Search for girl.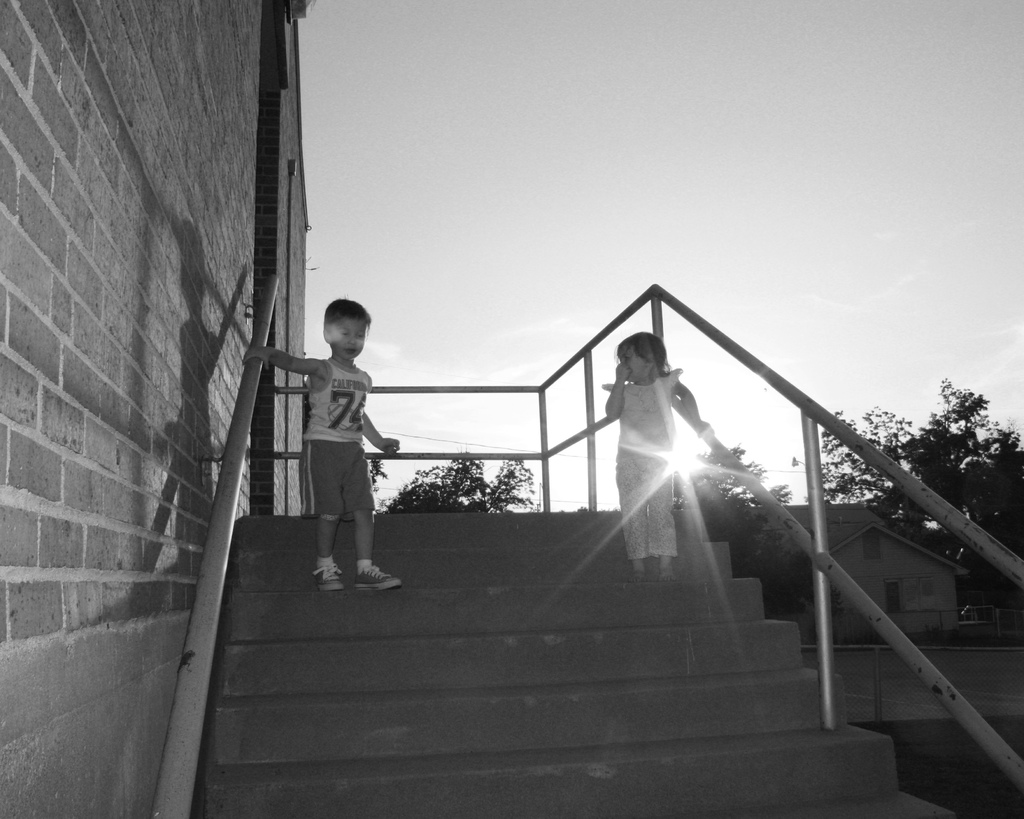
Found at pyautogui.locateOnScreen(604, 333, 712, 583).
